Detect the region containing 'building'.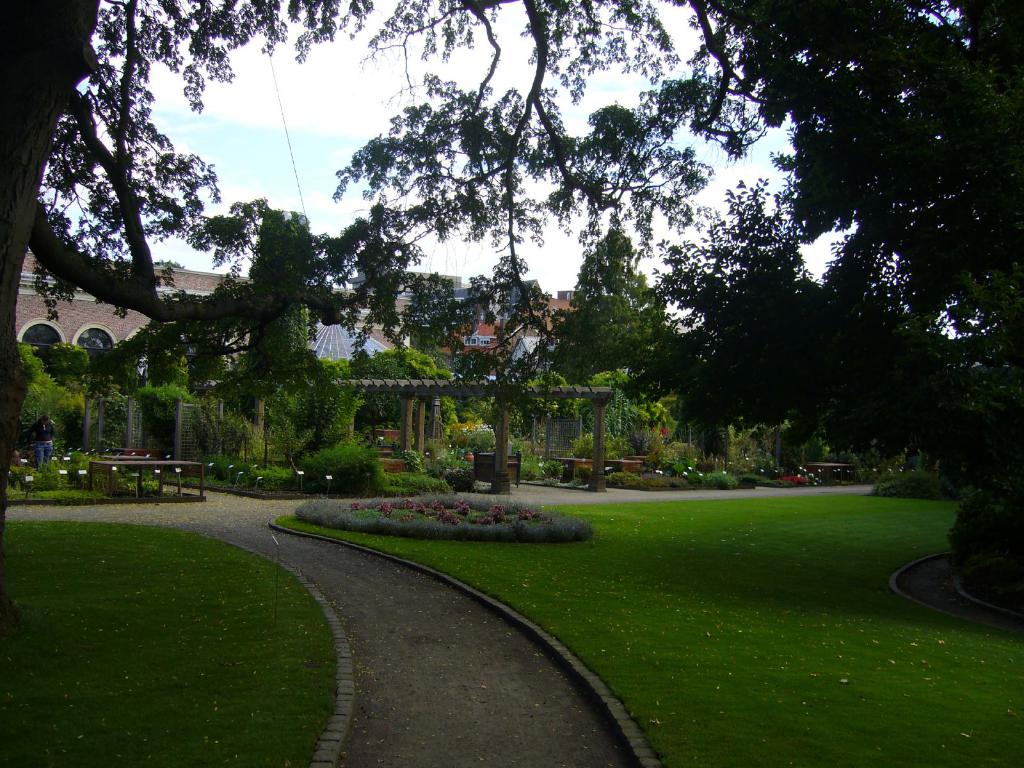
{"left": 302, "top": 268, "right": 634, "bottom": 458}.
